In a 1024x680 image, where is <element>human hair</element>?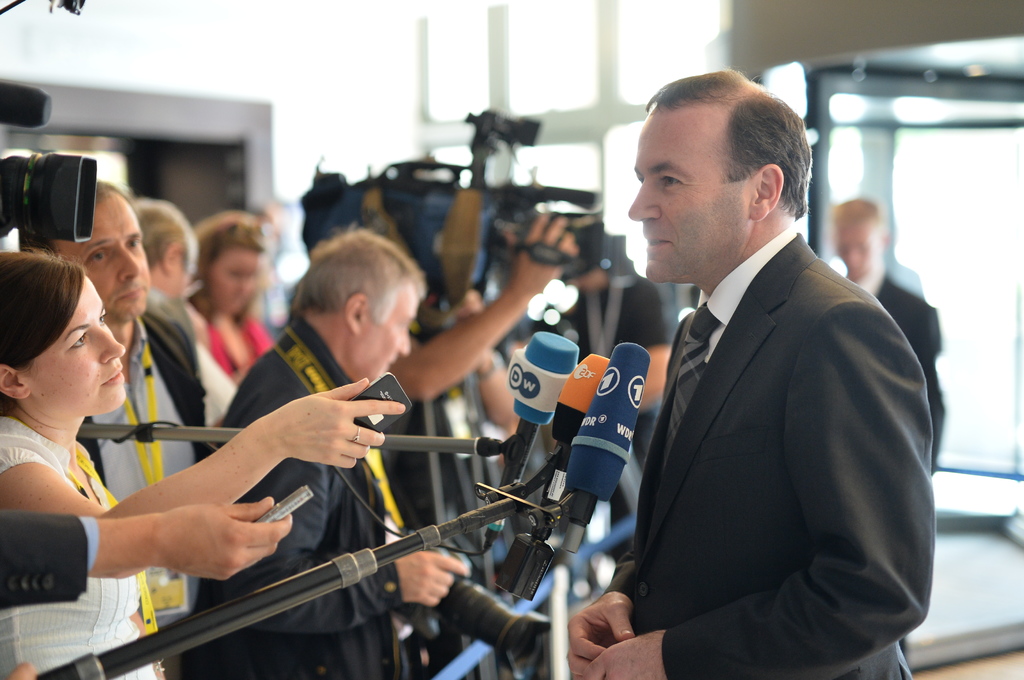
194/214/270/281.
